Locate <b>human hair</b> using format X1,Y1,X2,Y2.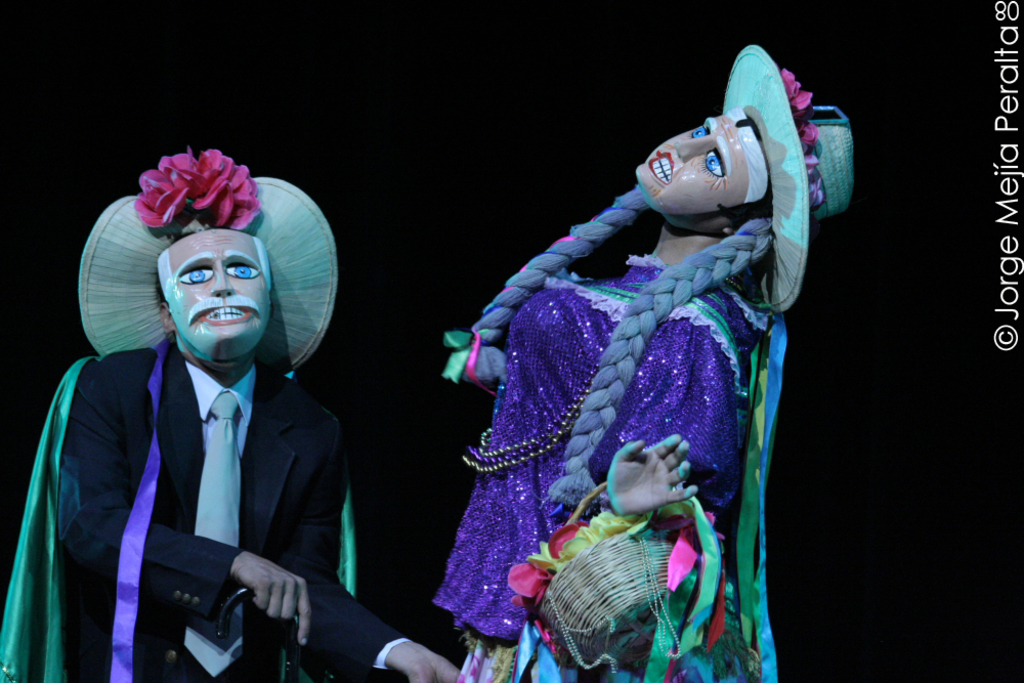
532,215,777,515.
